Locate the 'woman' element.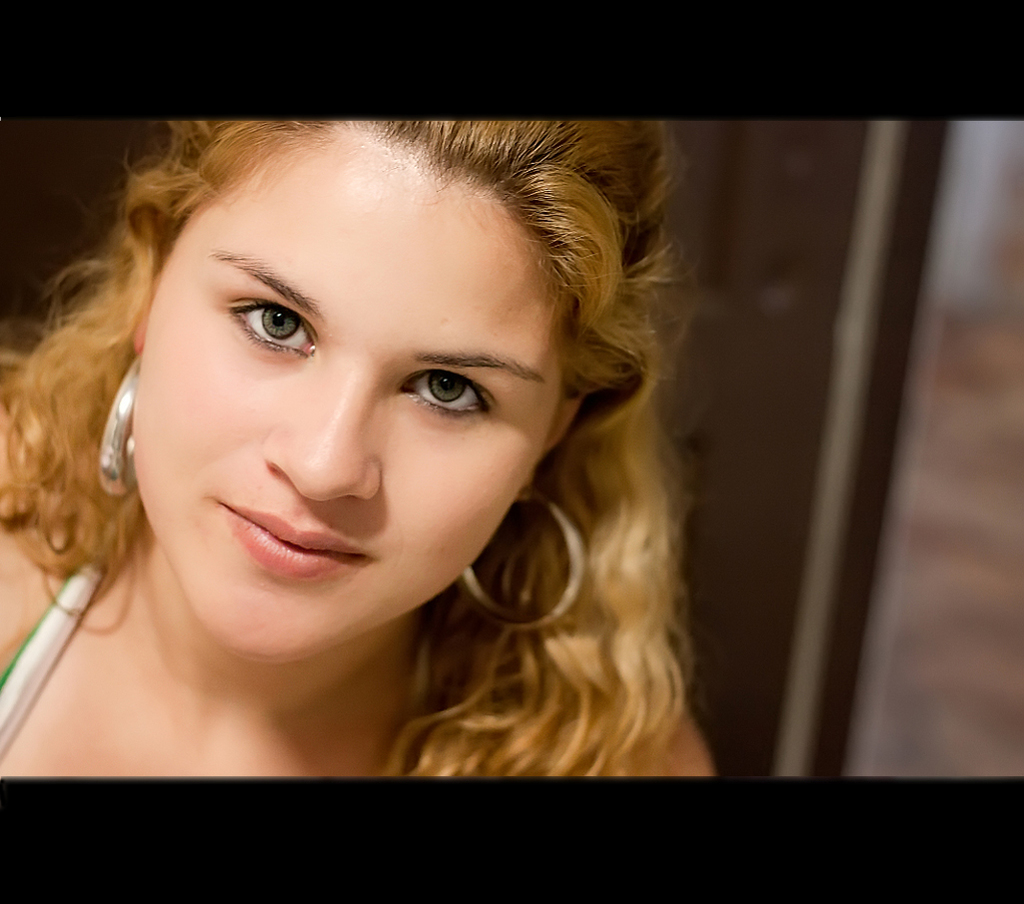
Element bbox: [left=0, top=82, right=816, bottom=797].
